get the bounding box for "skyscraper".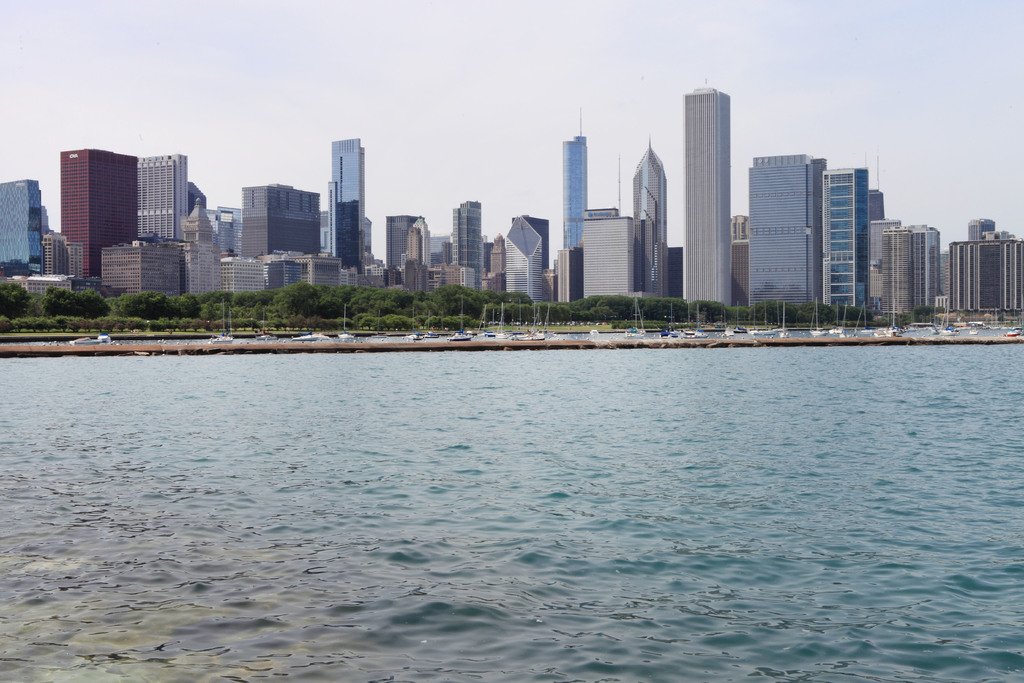
Rect(325, 136, 363, 274).
